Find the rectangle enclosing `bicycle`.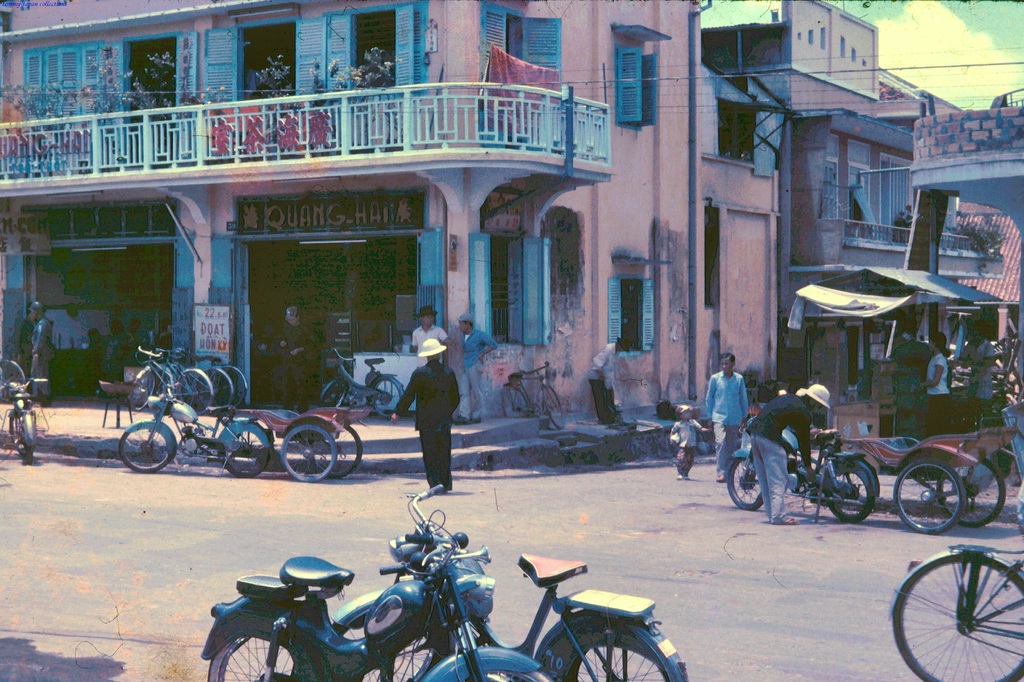
select_region(132, 346, 213, 414).
